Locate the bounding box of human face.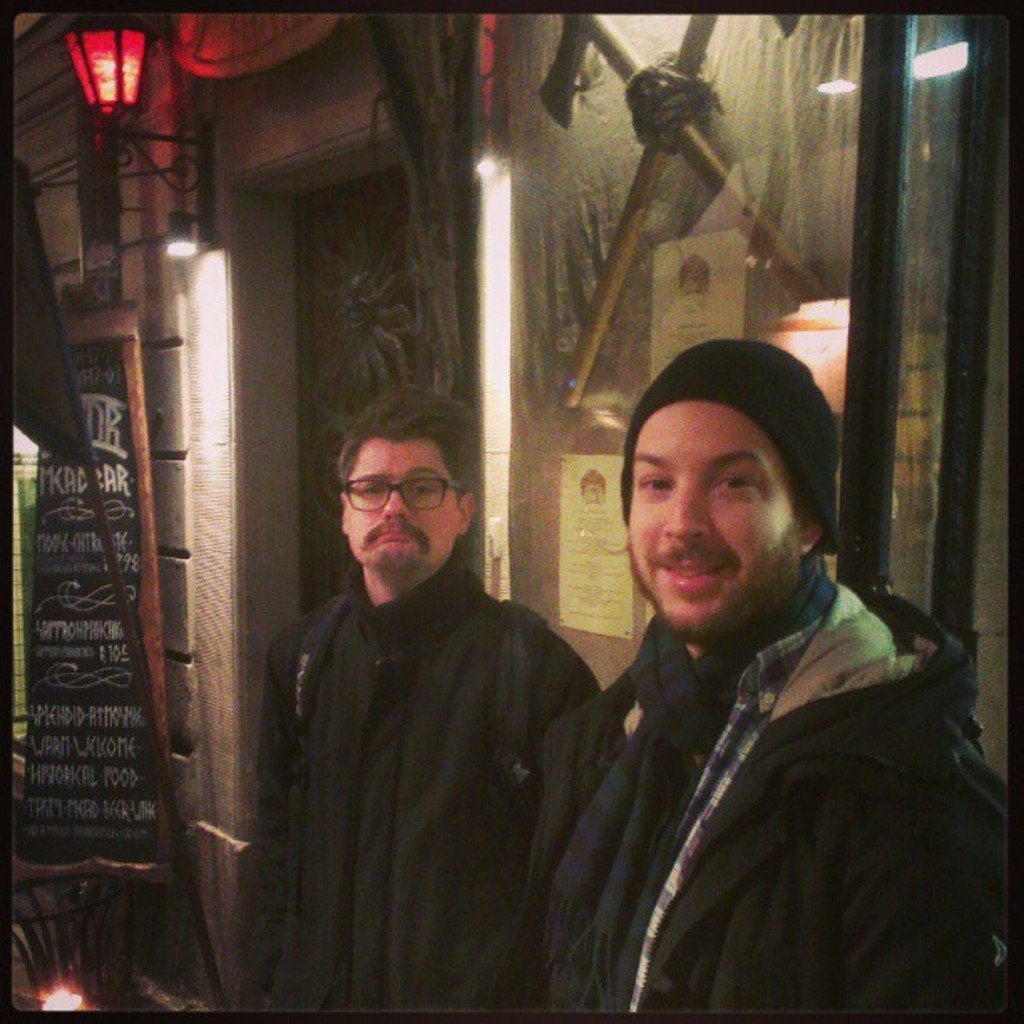
Bounding box: BBox(629, 402, 798, 626).
